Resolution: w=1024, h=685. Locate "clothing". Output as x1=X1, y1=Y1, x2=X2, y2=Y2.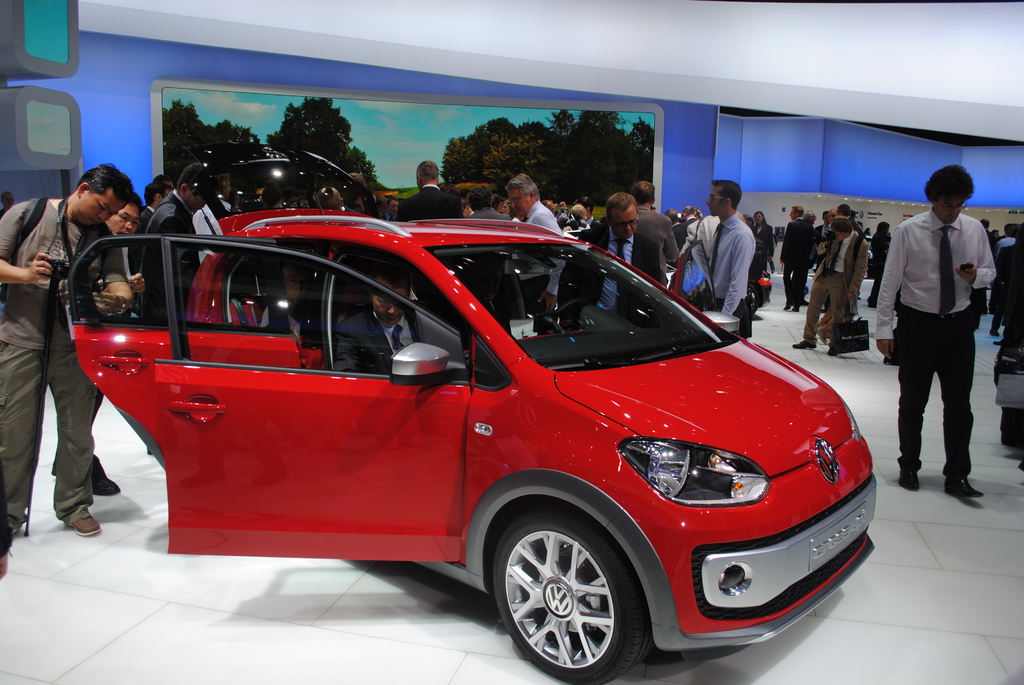
x1=881, y1=169, x2=997, y2=469.
